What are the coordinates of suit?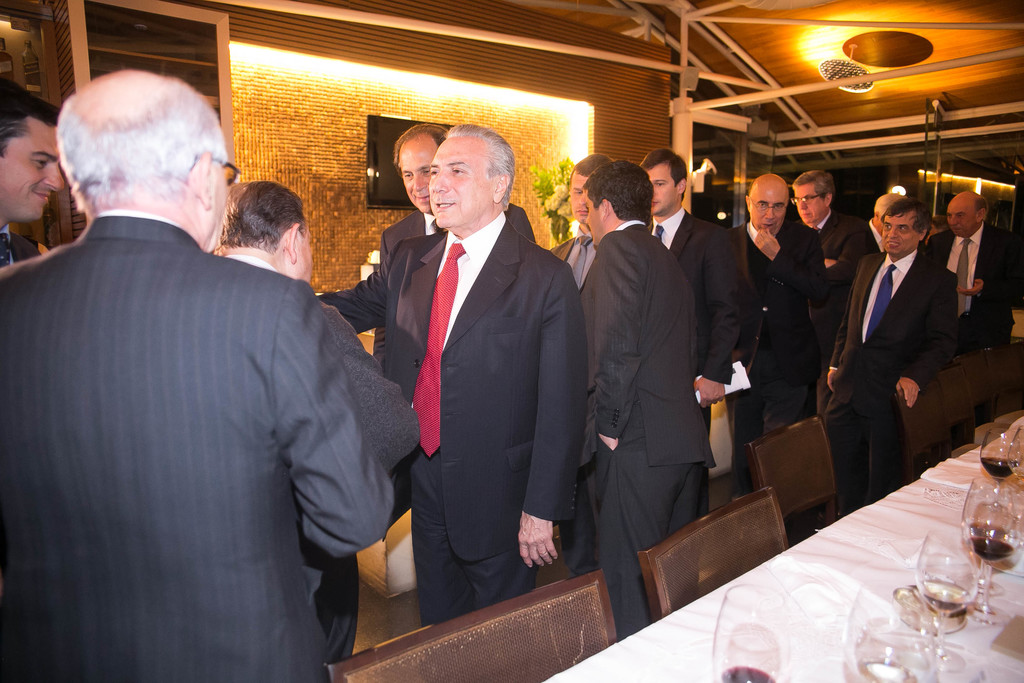
[863,220,884,259].
